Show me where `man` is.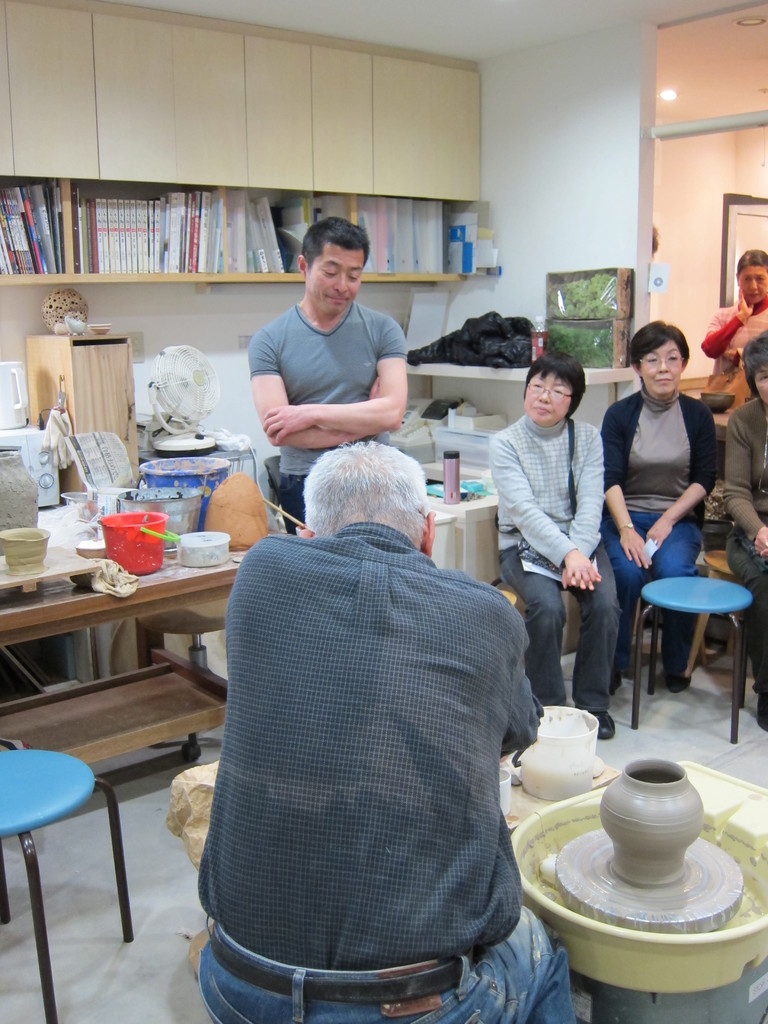
`man` is at box(192, 436, 580, 1023).
